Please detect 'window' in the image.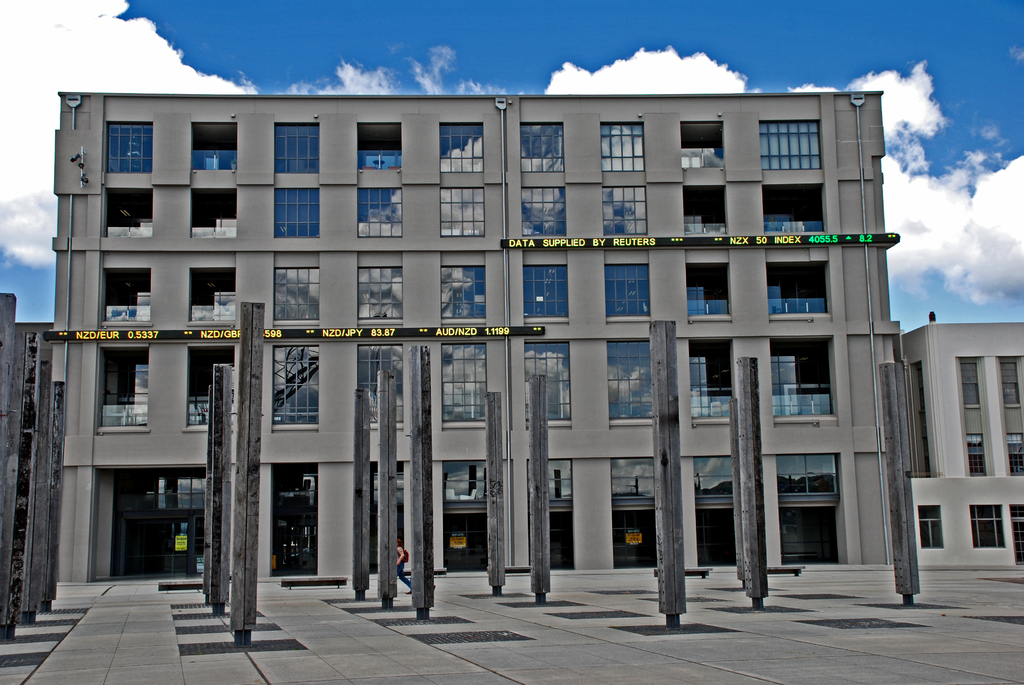
(356, 269, 405, 321).
